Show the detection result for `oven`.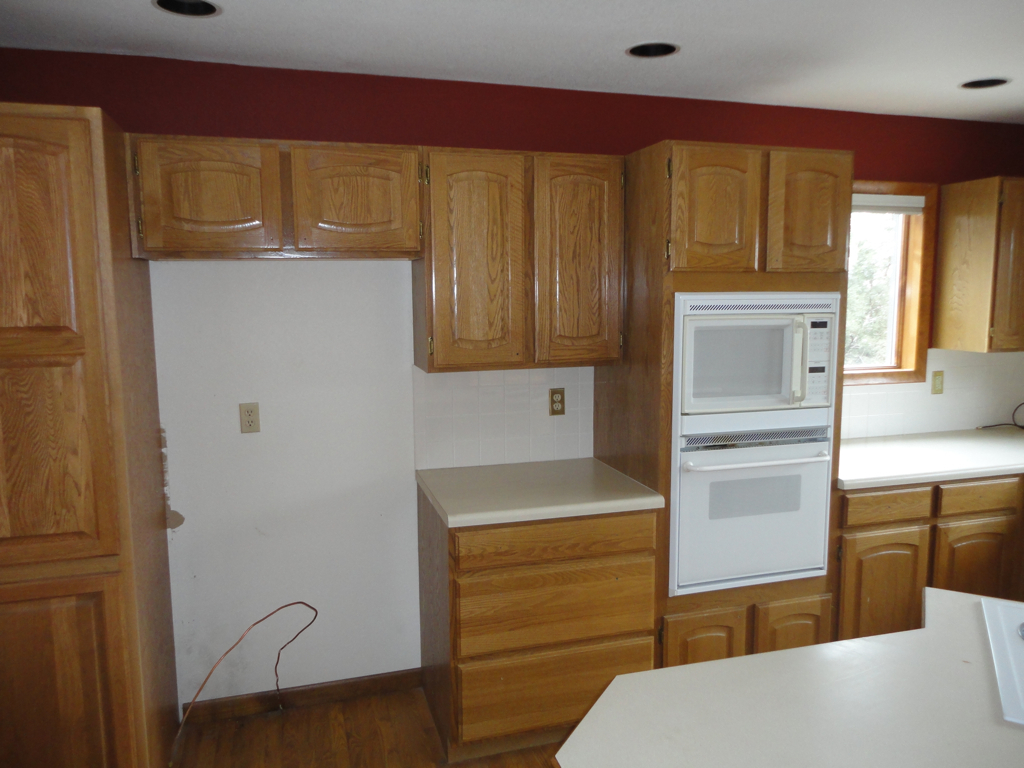
{"x1": 672, "y1": 423, "x2": 826, "y2": 590}.
